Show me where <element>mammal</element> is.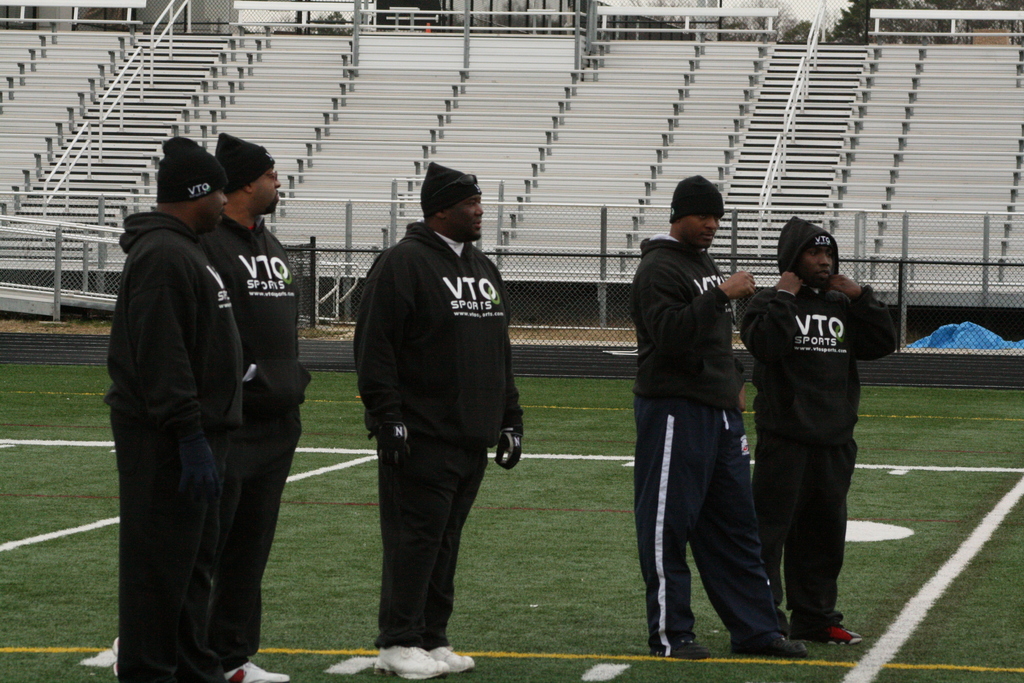
<element>mammal</element> is at (337, 175, 525, 655).
